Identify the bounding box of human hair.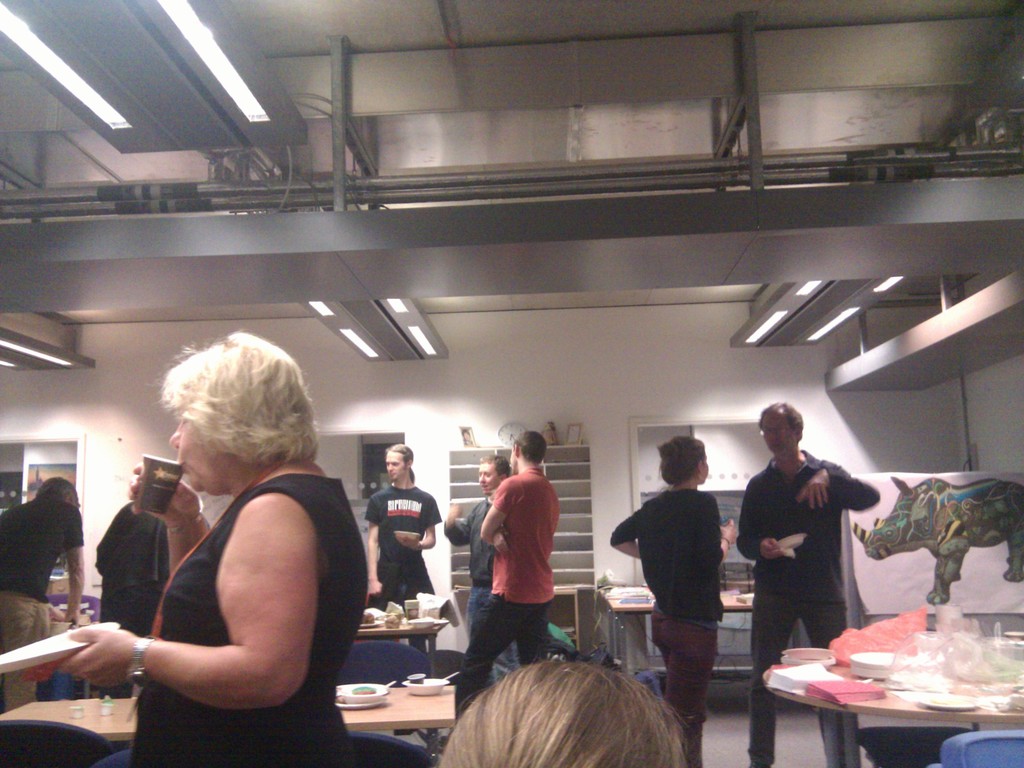
<box>152,329,321,467</box>.
